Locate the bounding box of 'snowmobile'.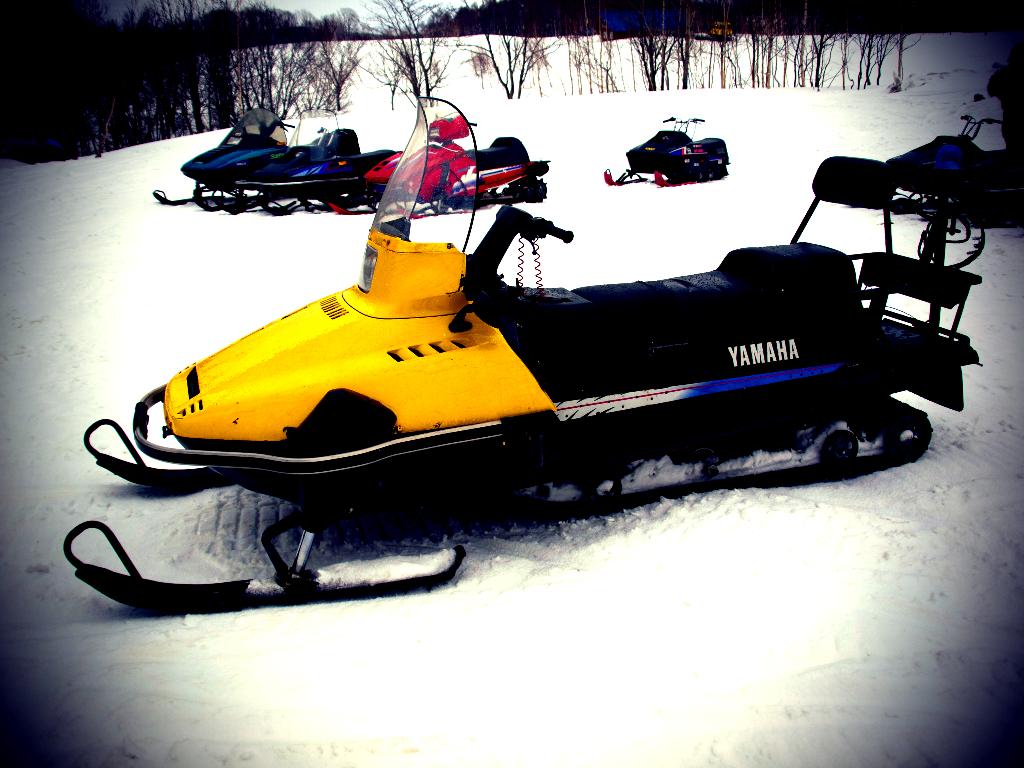
Bounding box: 329/113/551/219.
